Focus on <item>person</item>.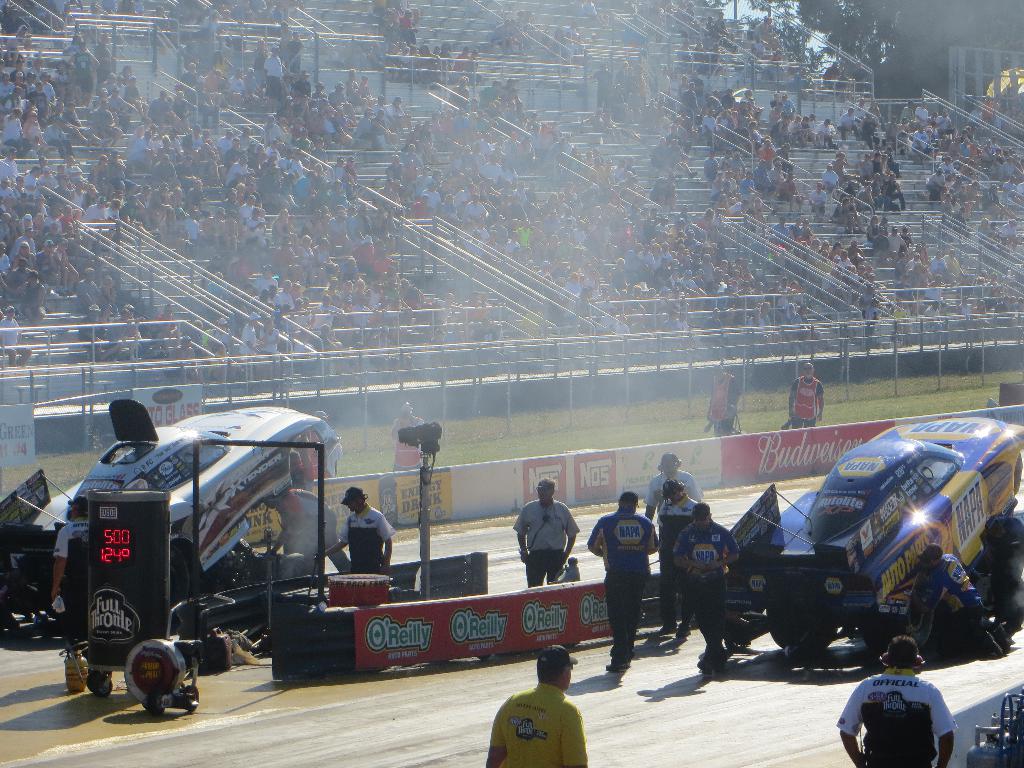
Focused at 645/450/707/528.
